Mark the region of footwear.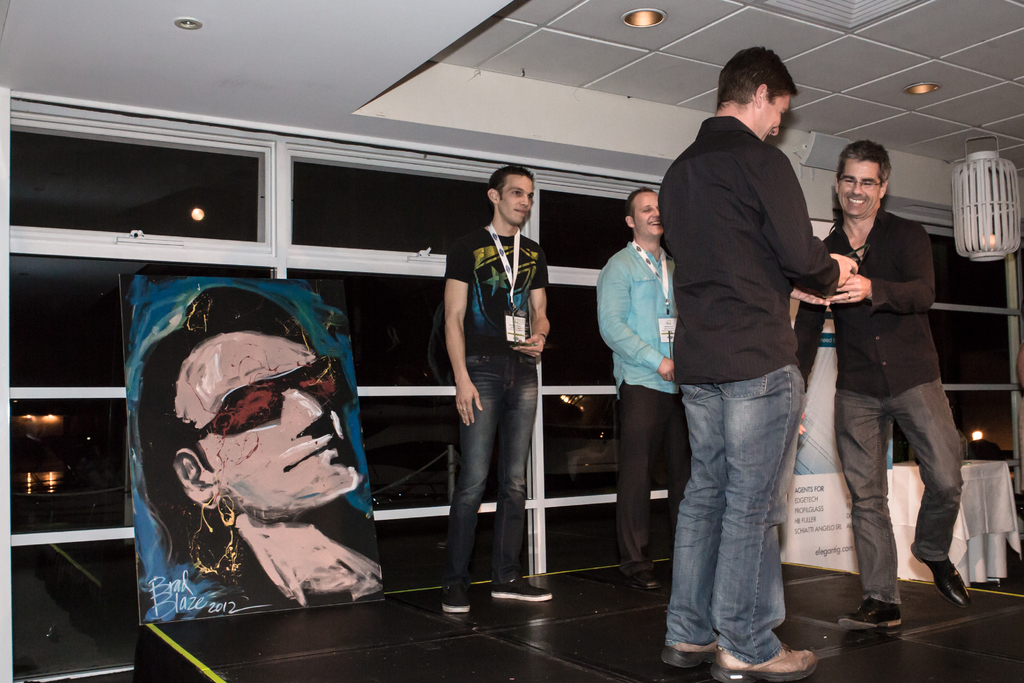
Region: [left=437, top=577, right=470, bottom=614].
